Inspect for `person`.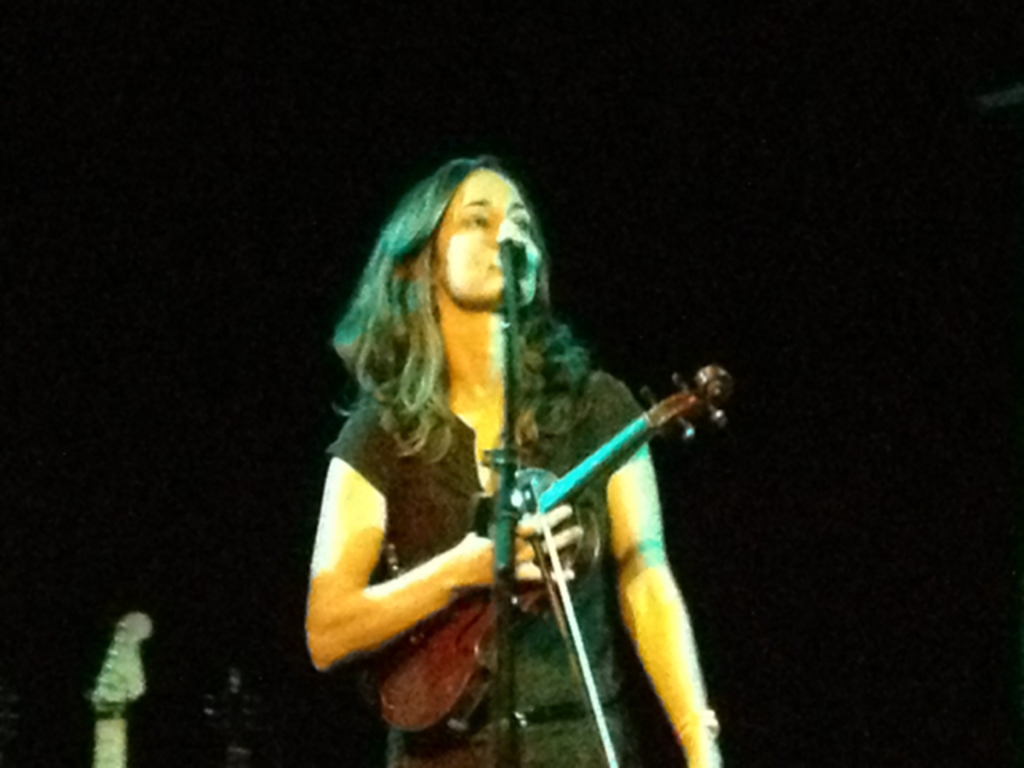
Inspection: [301, 157, 730, 766].
